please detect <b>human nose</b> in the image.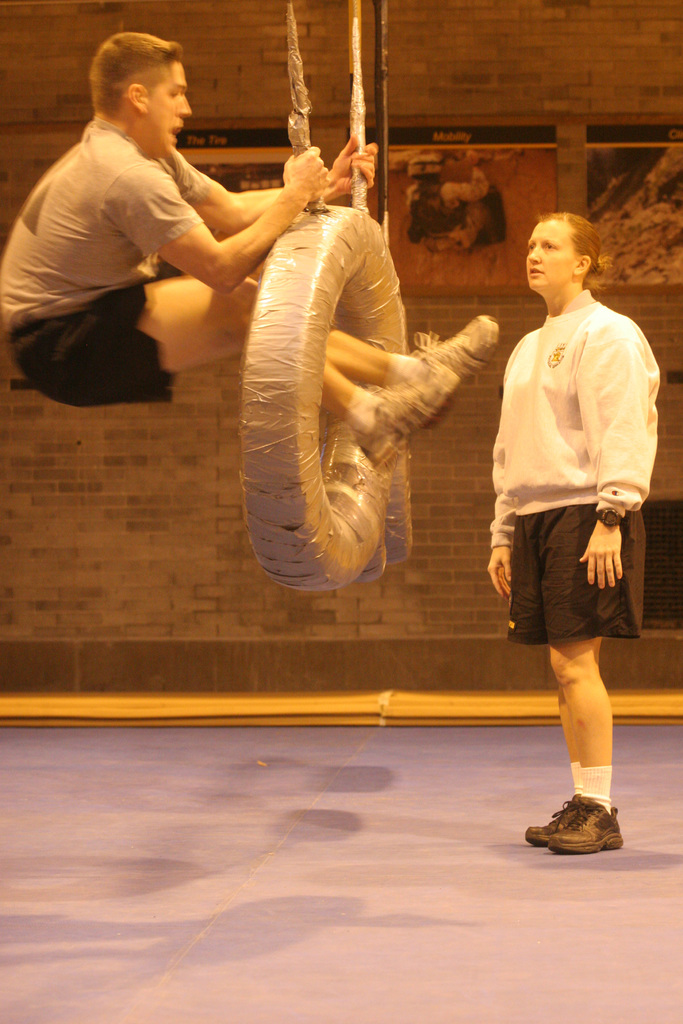
bbox=(525, 246, 540, 262).
